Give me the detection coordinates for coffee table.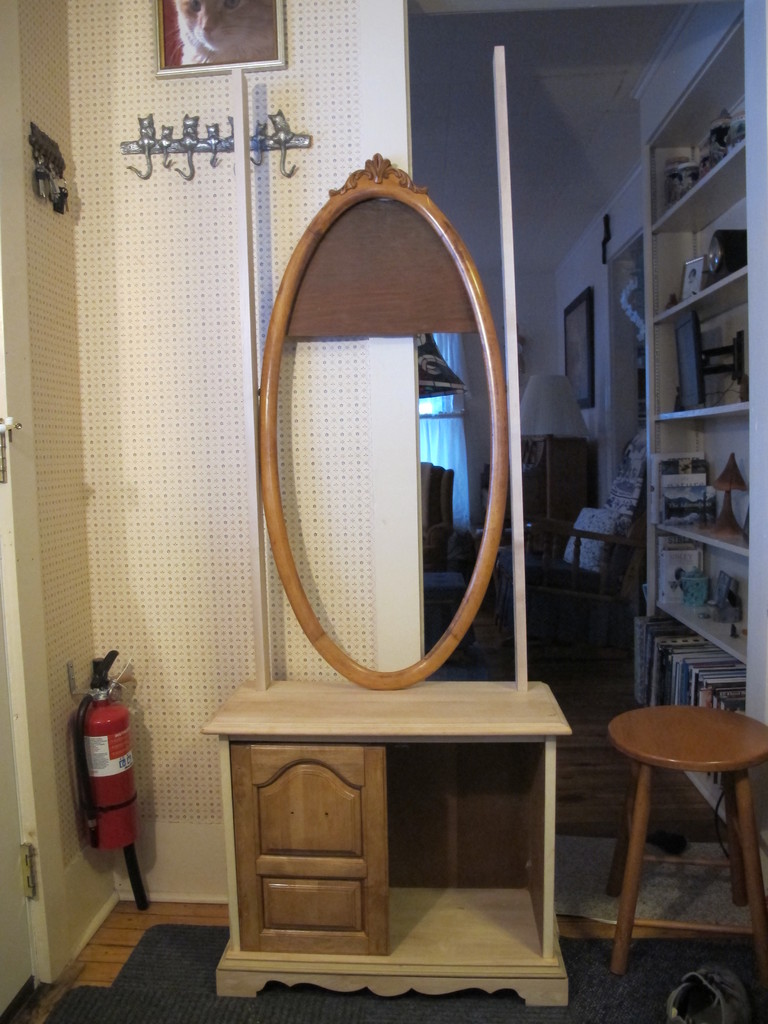
BBox(200, 674, 581, 1006).
